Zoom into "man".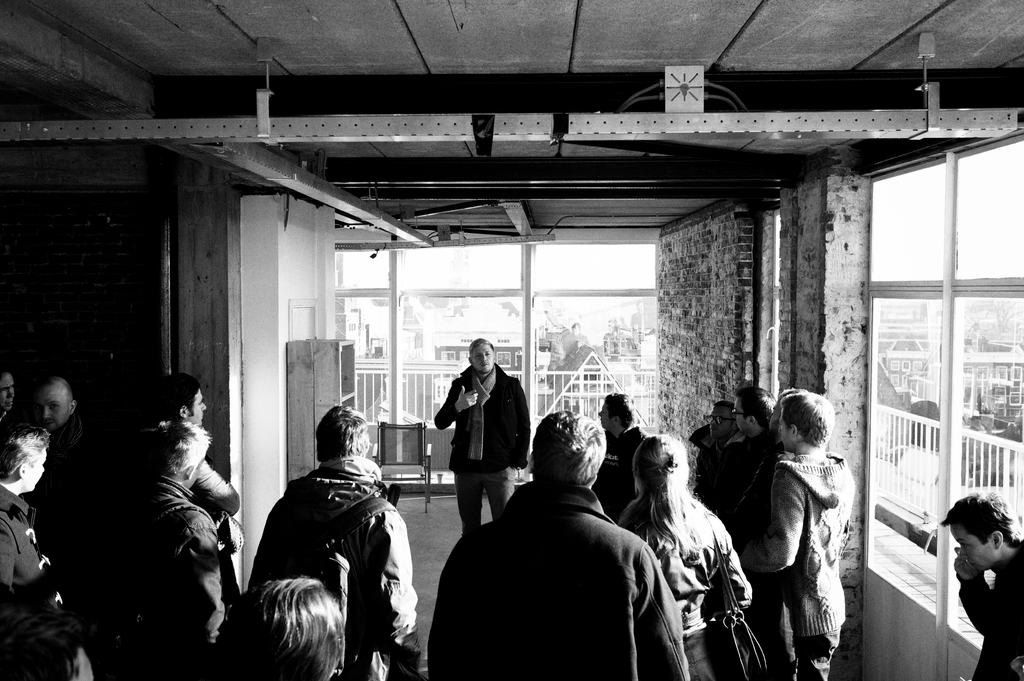
Zoom target: Rect(942, 489, 1023, 680).
